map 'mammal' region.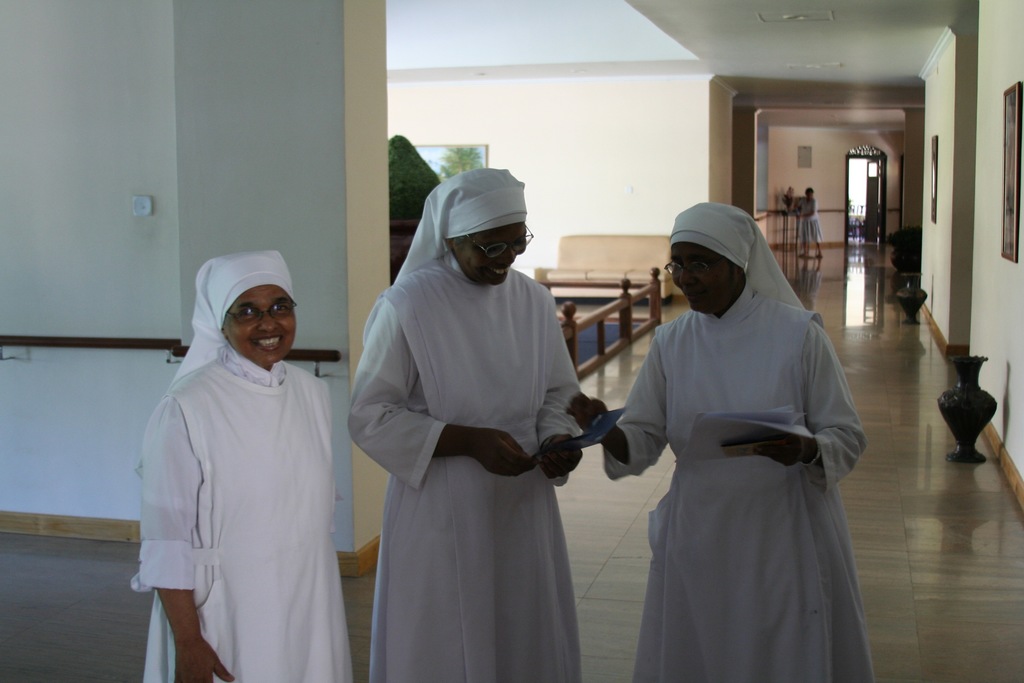
Mapped to left=106, top=231, right=352, bottom=676.
